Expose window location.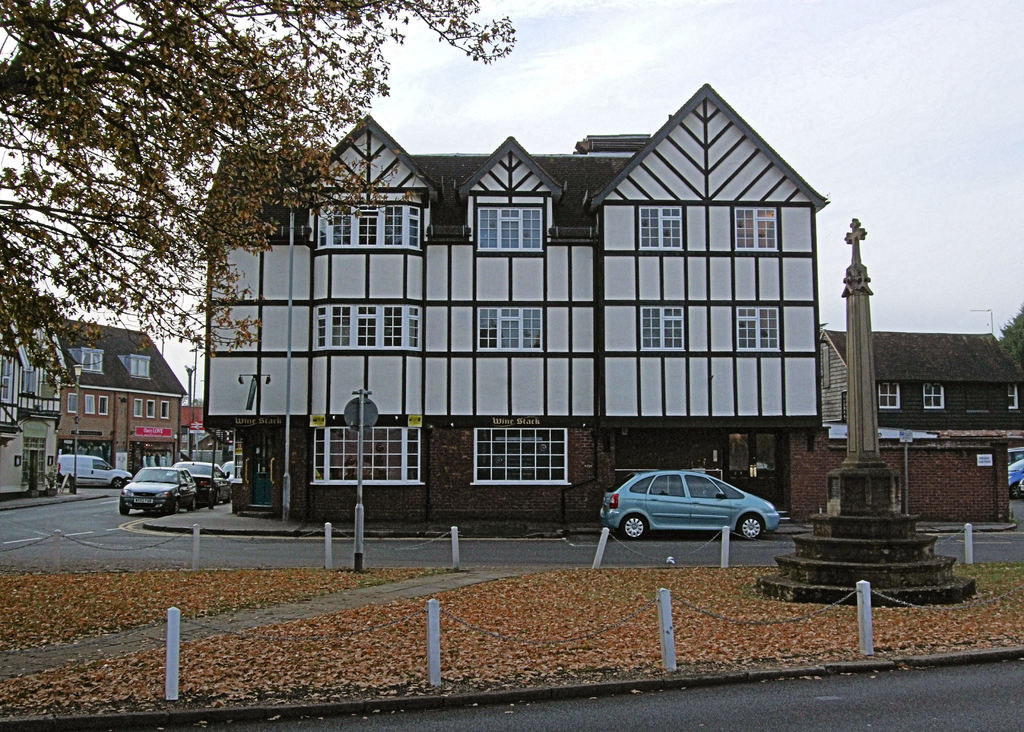
Exposed at bbox=(474, 185, 552, 251).
